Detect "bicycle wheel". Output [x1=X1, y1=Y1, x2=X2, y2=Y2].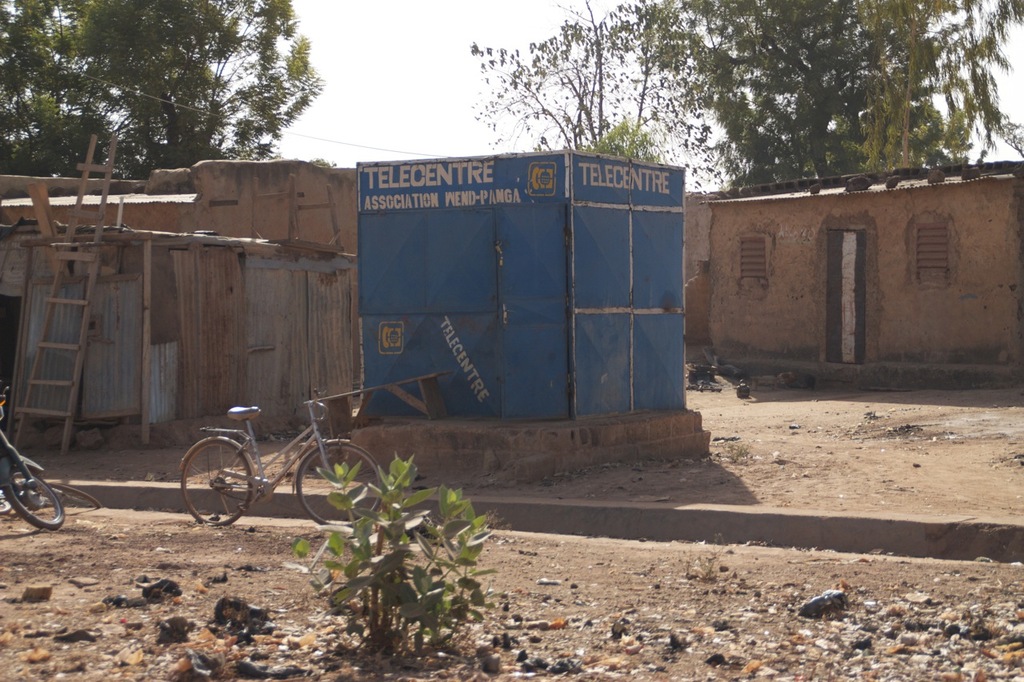
[x1=298, y1=445, x2=381, y2=524].
